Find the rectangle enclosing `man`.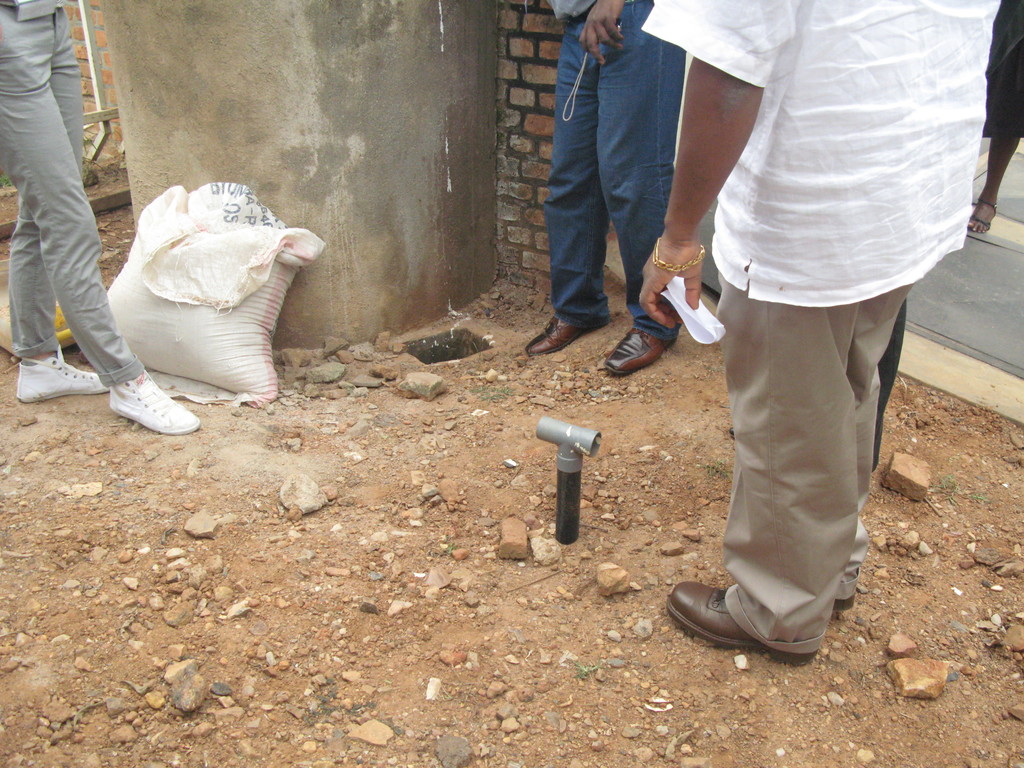
{"left": 586, "top": 0, "right": 957, "bottom": 675}.
